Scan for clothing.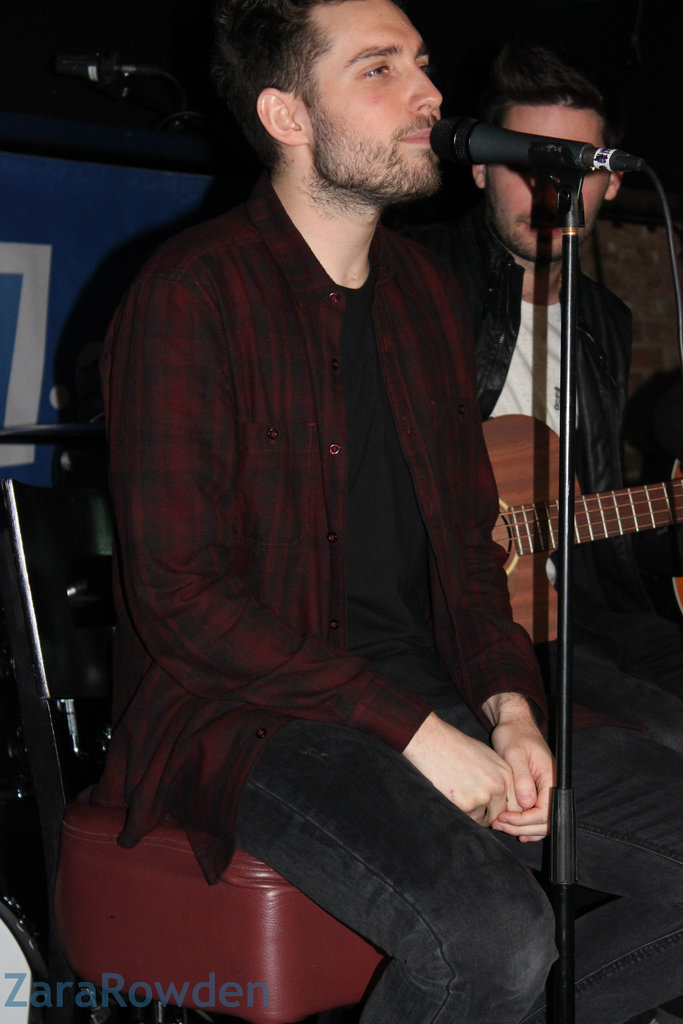
Scan result: (86, 85, 592, 986).
